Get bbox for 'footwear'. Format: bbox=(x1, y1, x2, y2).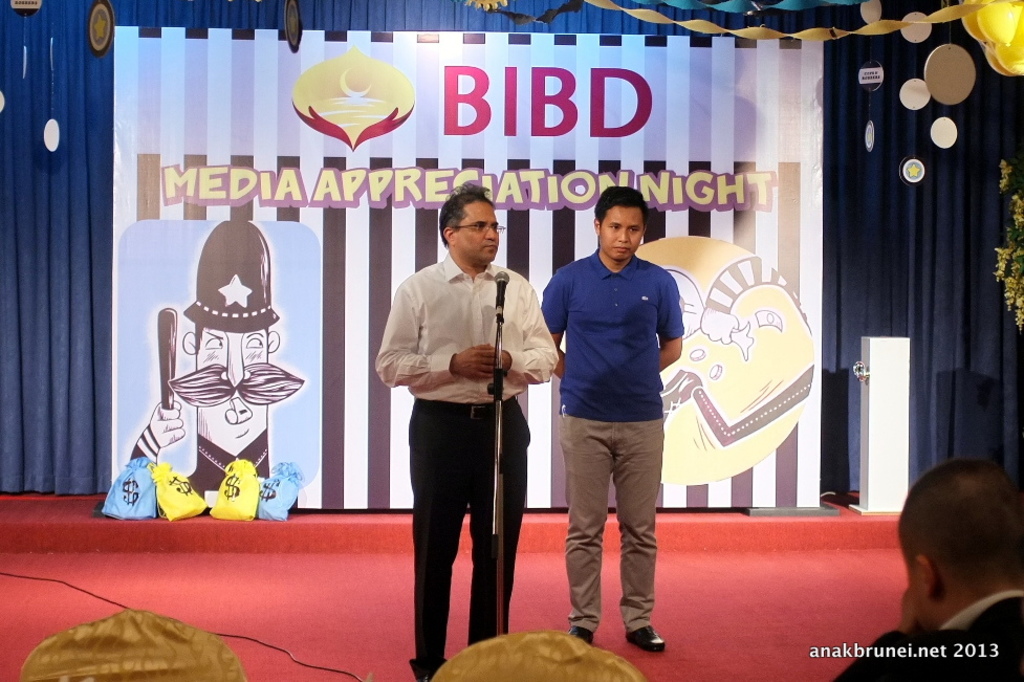
bbox=(566, 625, 595, 644).
